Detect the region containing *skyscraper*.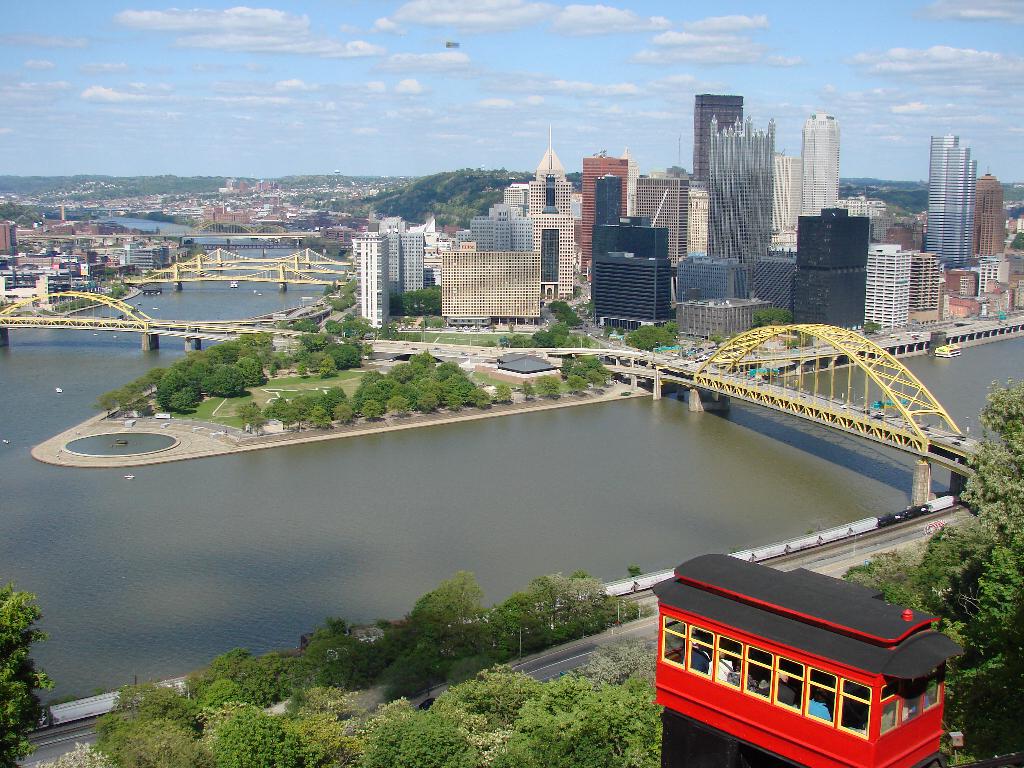
595:170:669:257.
